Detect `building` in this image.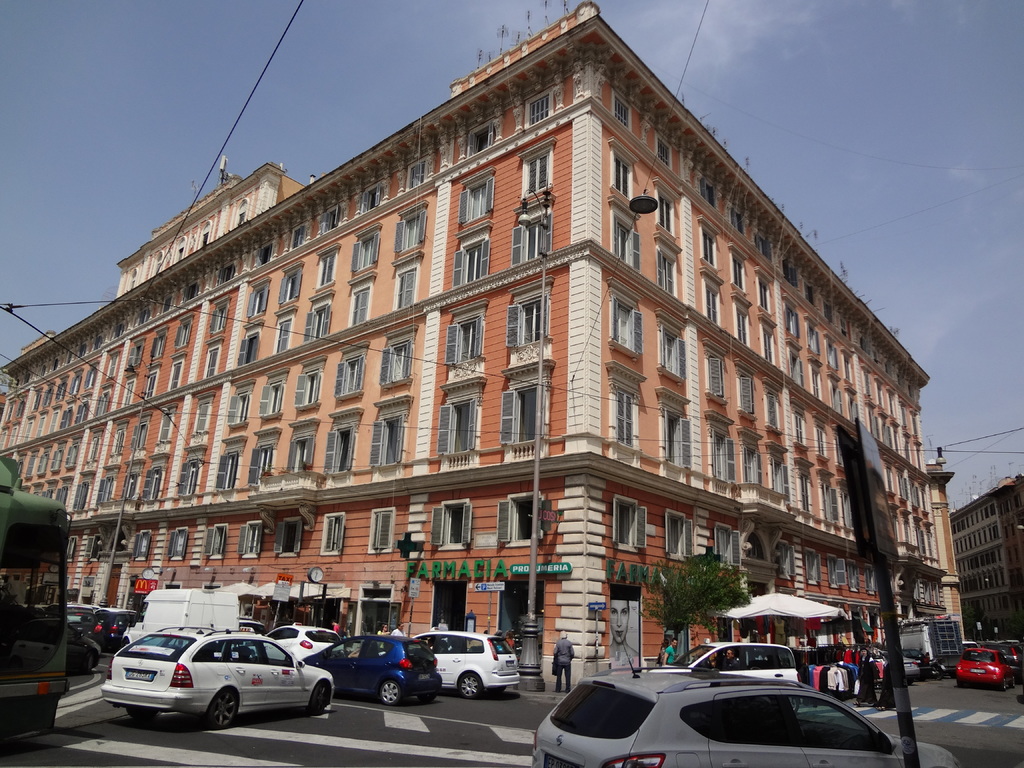
Detection: {"x1": 944, "y1": 472, "x2": 1023, "y2": 664}.
